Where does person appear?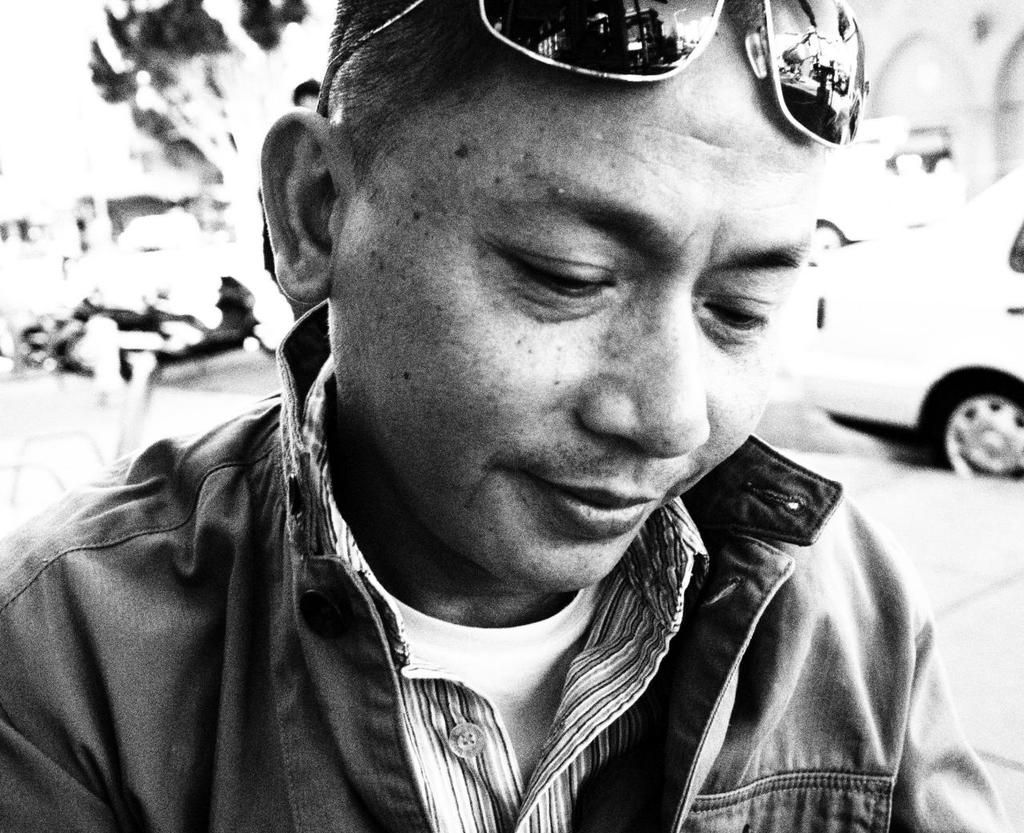
Appears at <box>53,0,975,807</box>.
